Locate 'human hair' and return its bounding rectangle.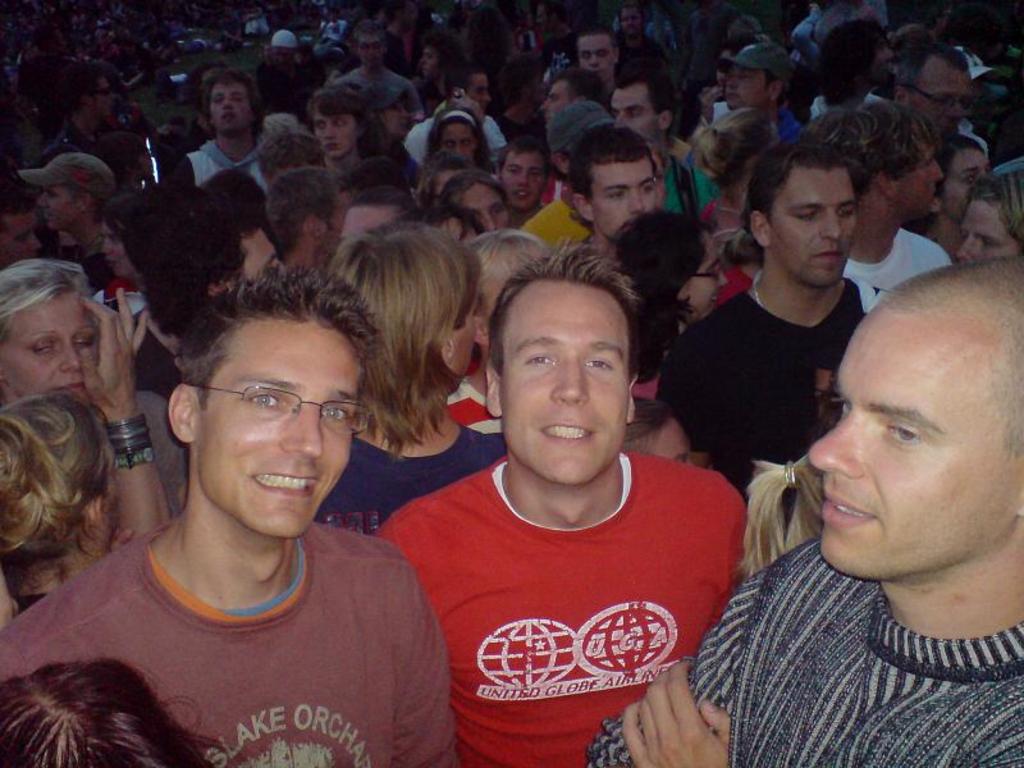
623, 397, 680, 453.
